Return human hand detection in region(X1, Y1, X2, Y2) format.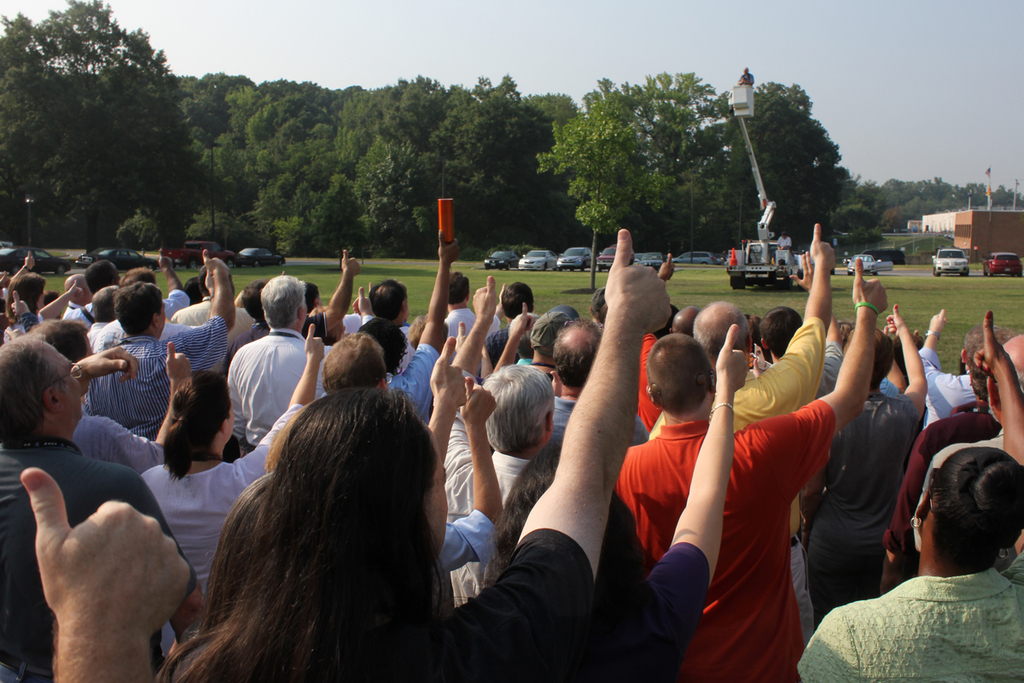
region(970, 306, 1009, 378).
